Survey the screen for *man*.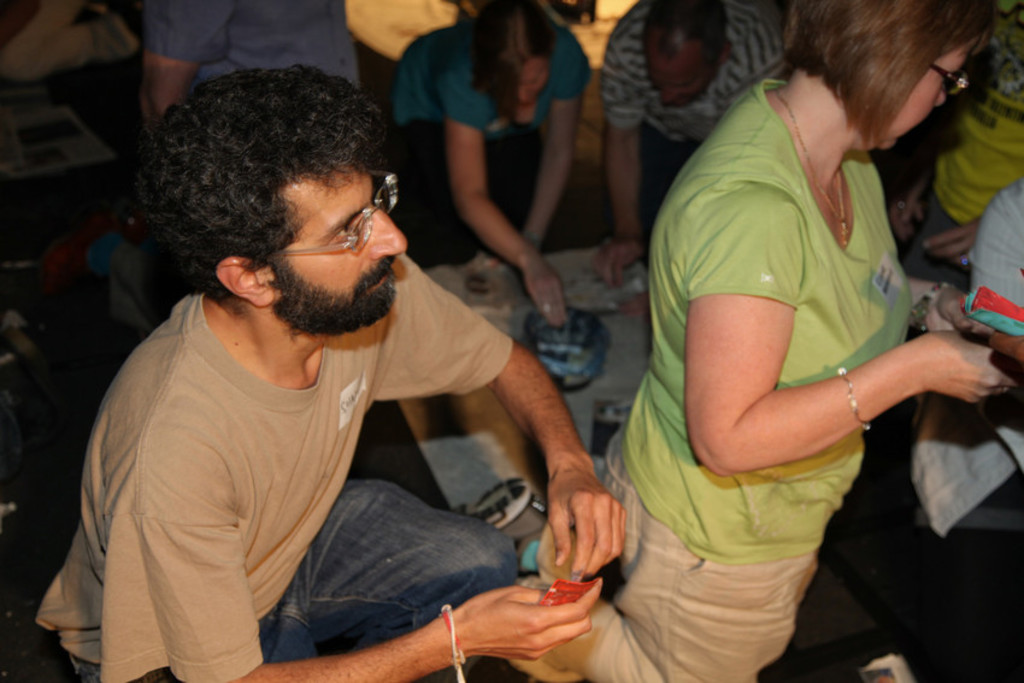
Survey found: select_region(145, 0, 364, 153).
